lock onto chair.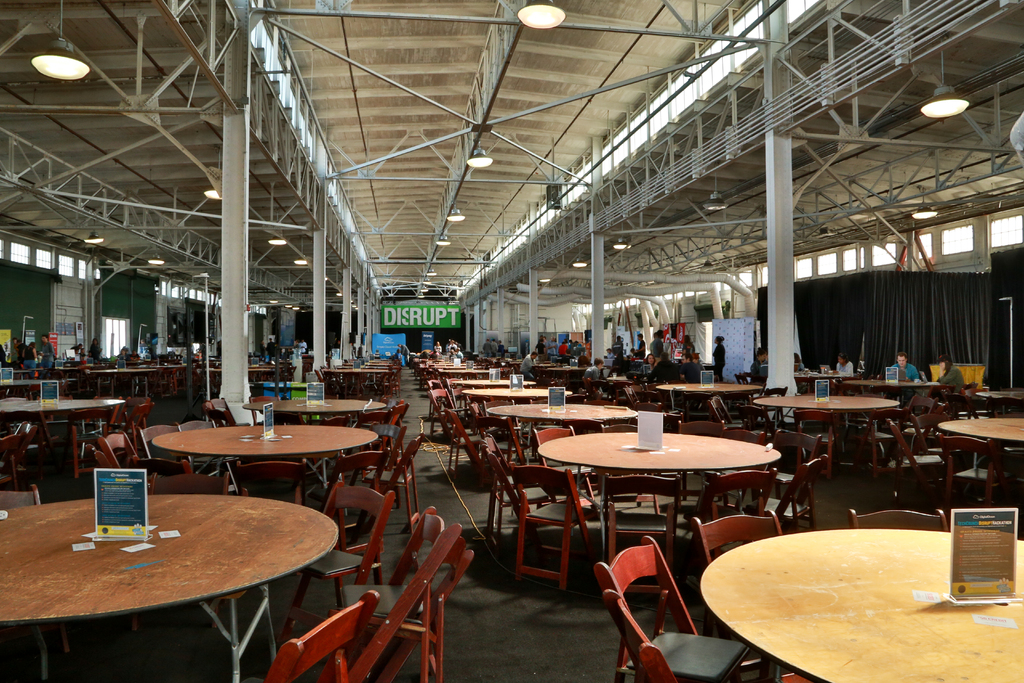
Locked: {"x1": 745, "y1": 384, "x2": 787, "y2": 423}.
